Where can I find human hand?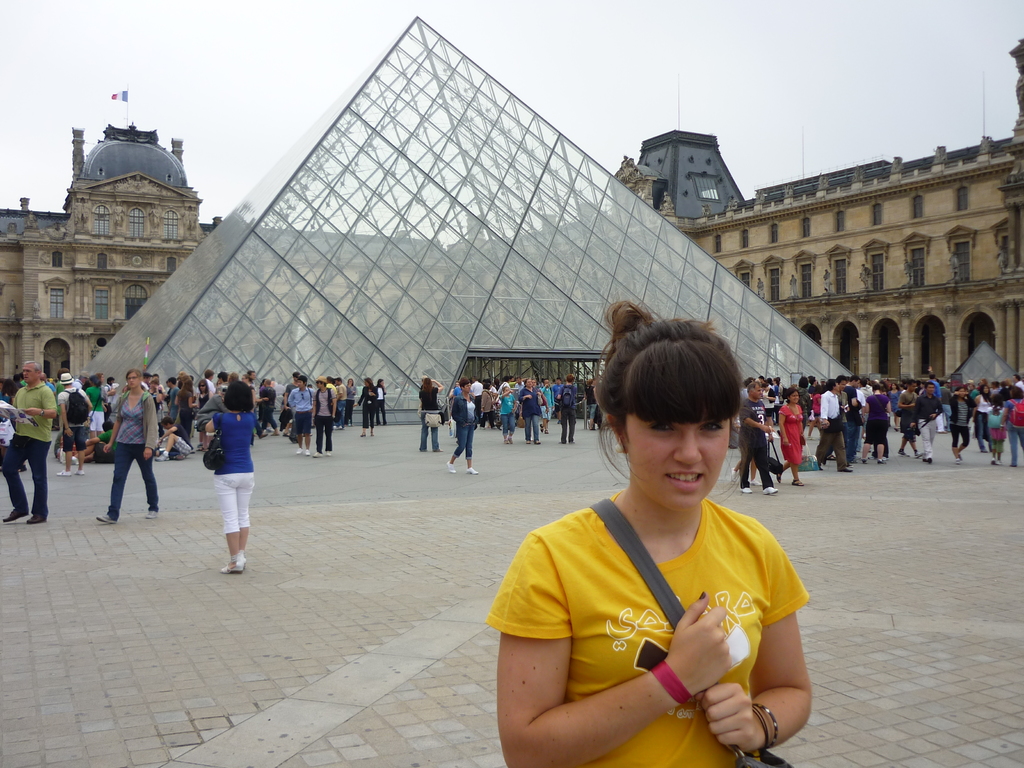
You can find it at l=311, t=413, r=316, b=423.
